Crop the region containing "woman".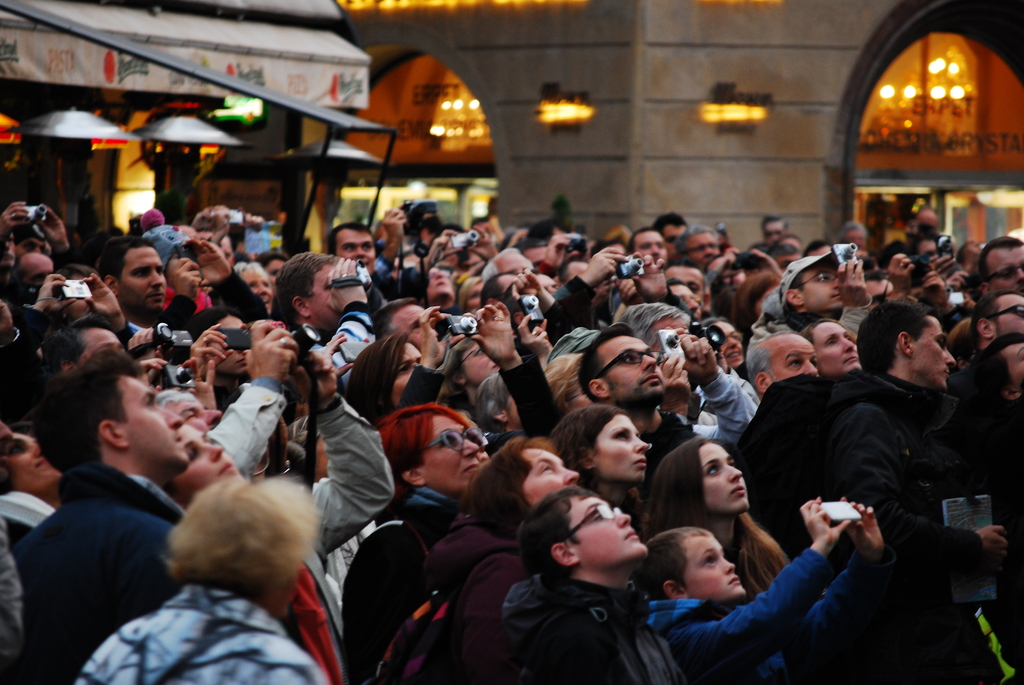
Crop region: [640,436,797,602].
